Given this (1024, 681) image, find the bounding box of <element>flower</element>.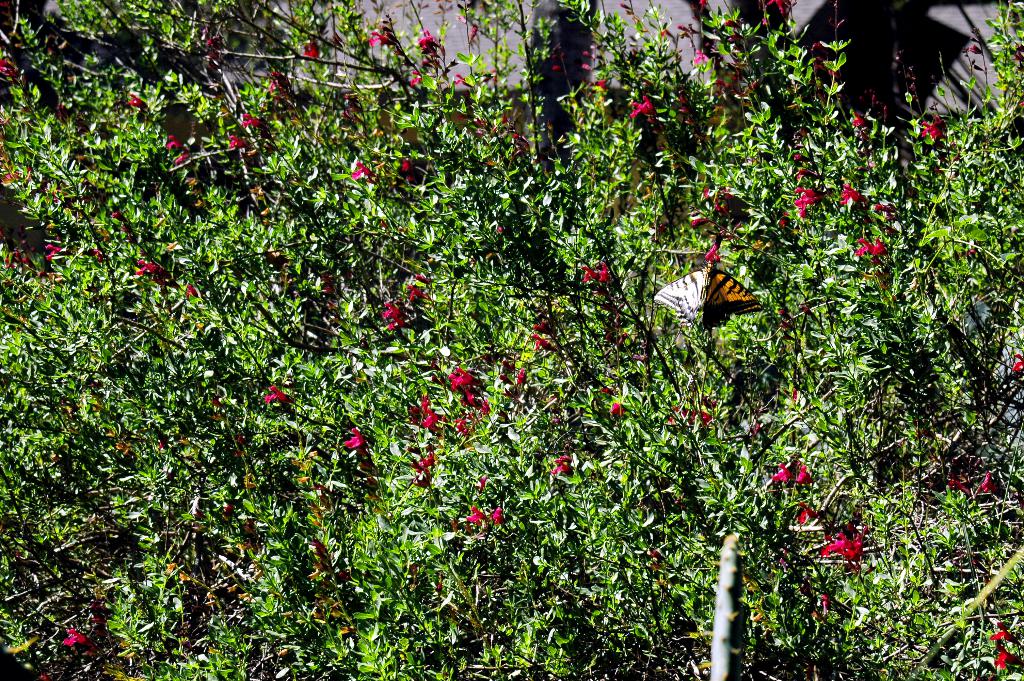
<box>126,95,147,110</box>.
